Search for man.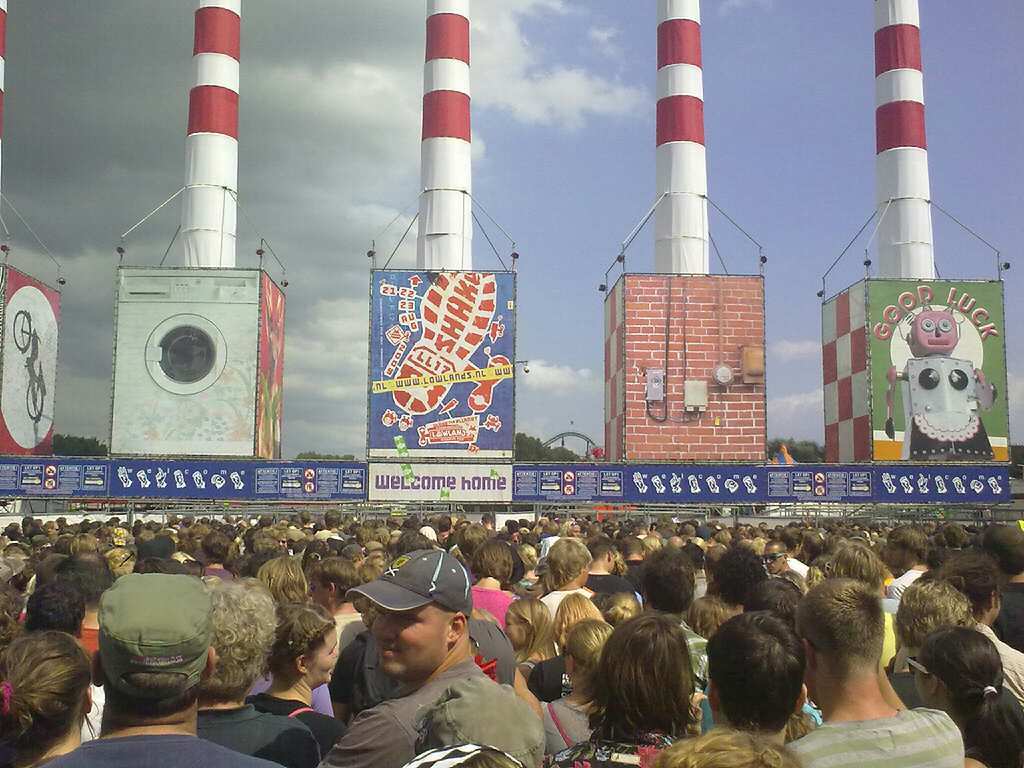
Found at <box>39,573,279,767</box>.
